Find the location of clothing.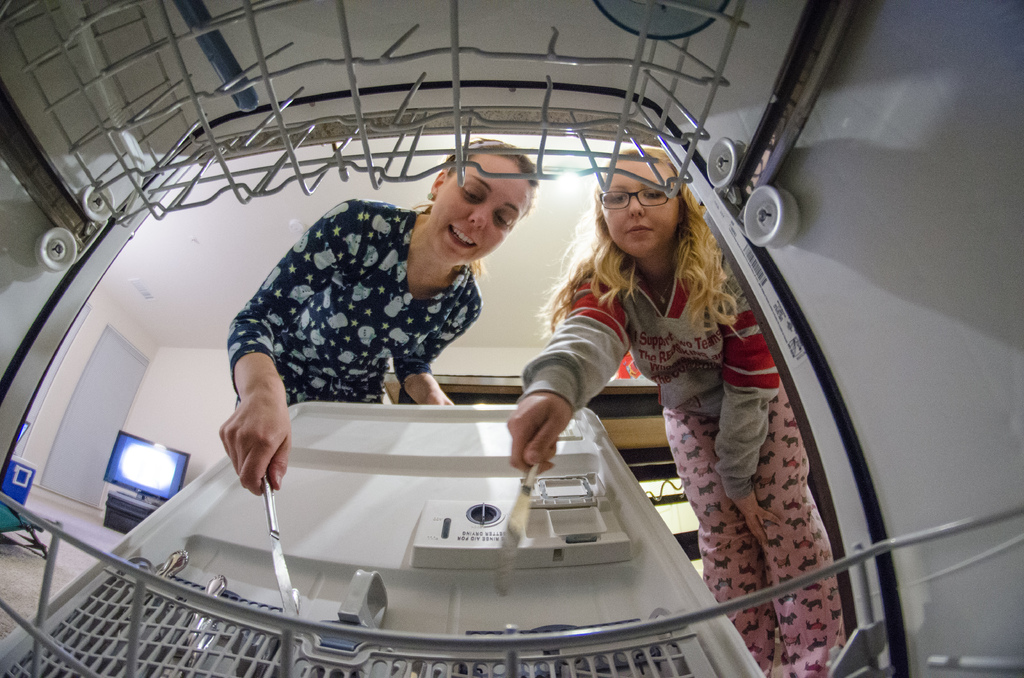
Location: Rect(225, 198, 480, 415).
